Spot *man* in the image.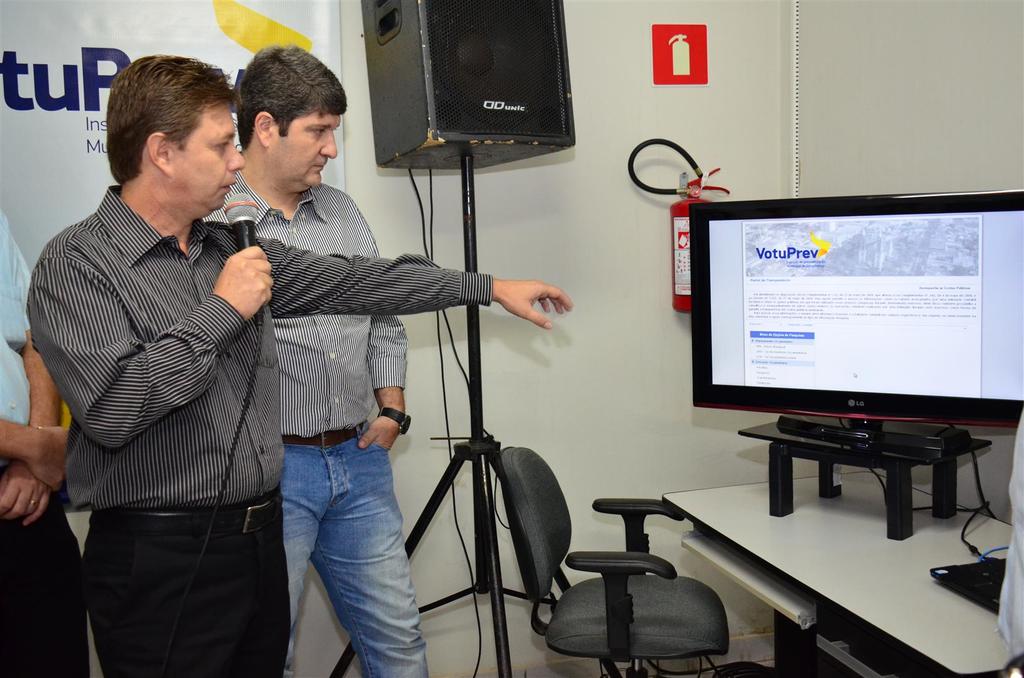
*man* found at [28, 54, 573, 677].
